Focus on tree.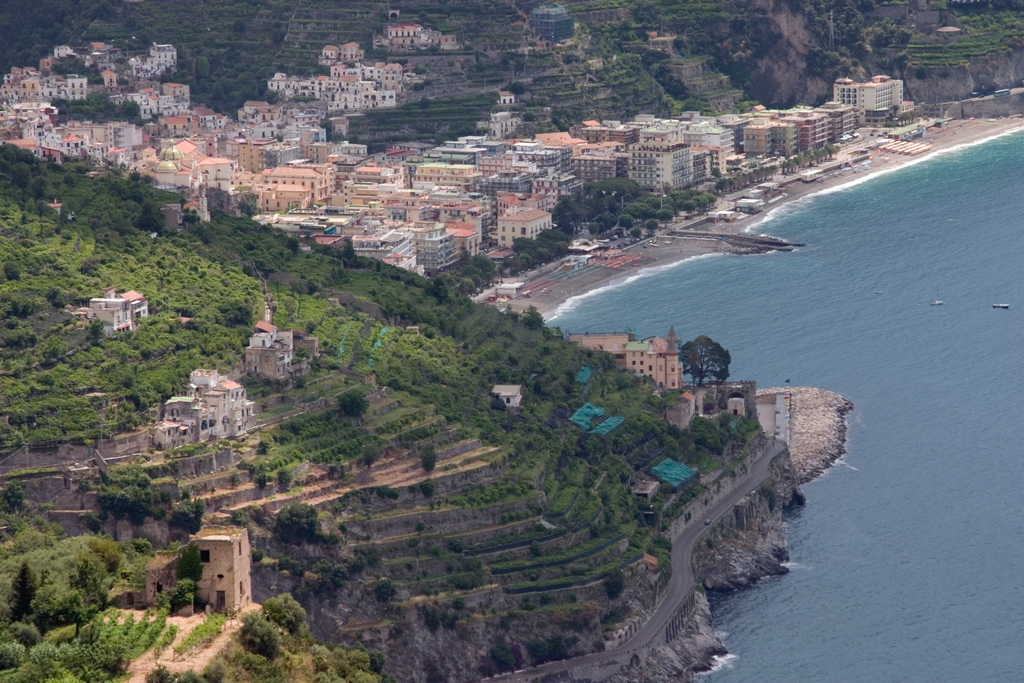
Focused at 11, 563, 37, 620.
